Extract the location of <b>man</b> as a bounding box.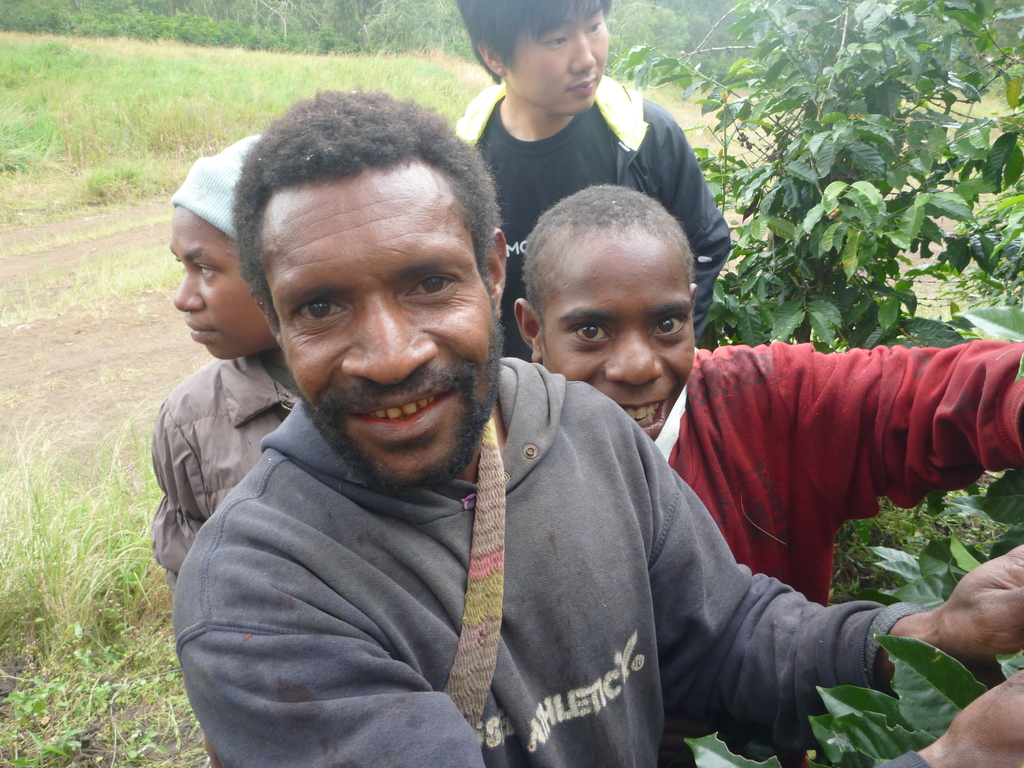
448, 0, 742, 351.
